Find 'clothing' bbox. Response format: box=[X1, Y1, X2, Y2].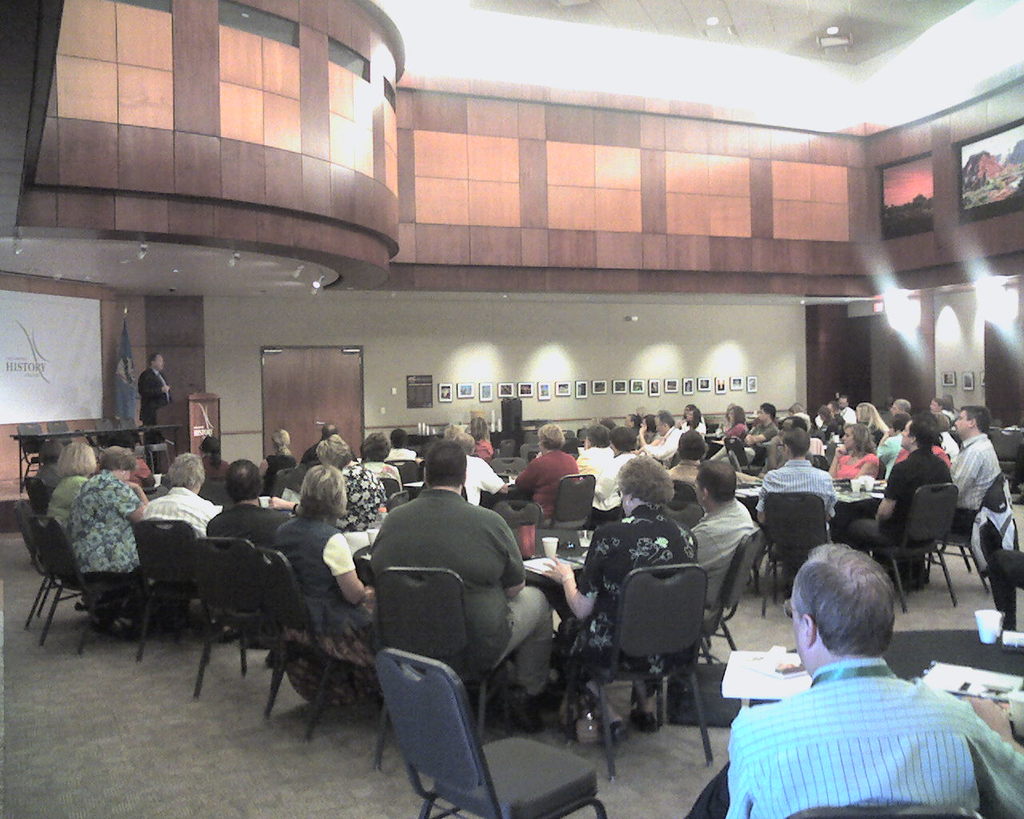
box=[849, 438, 942, 564].
